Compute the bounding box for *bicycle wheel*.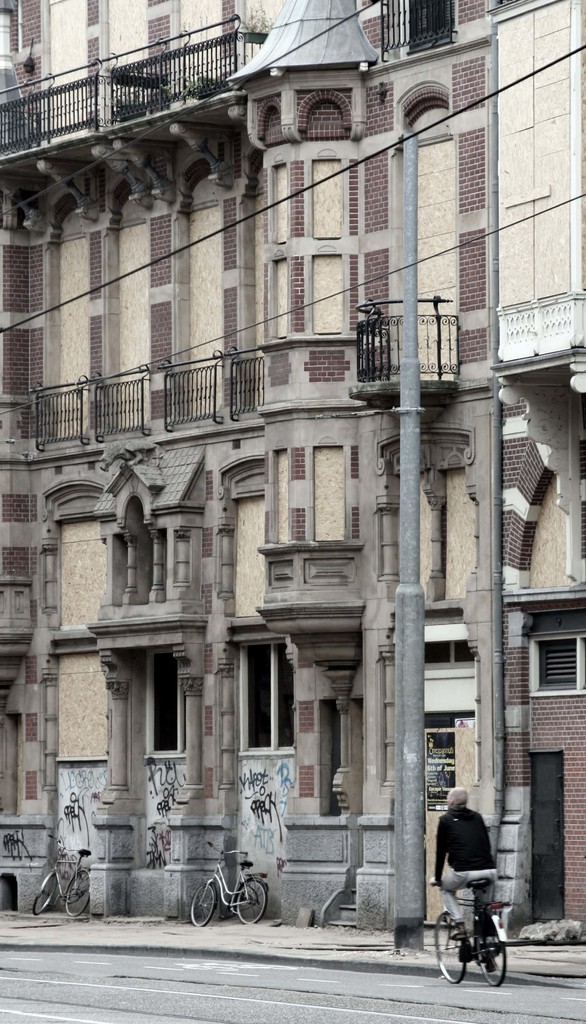
detection(455, 917, 514, 986).
